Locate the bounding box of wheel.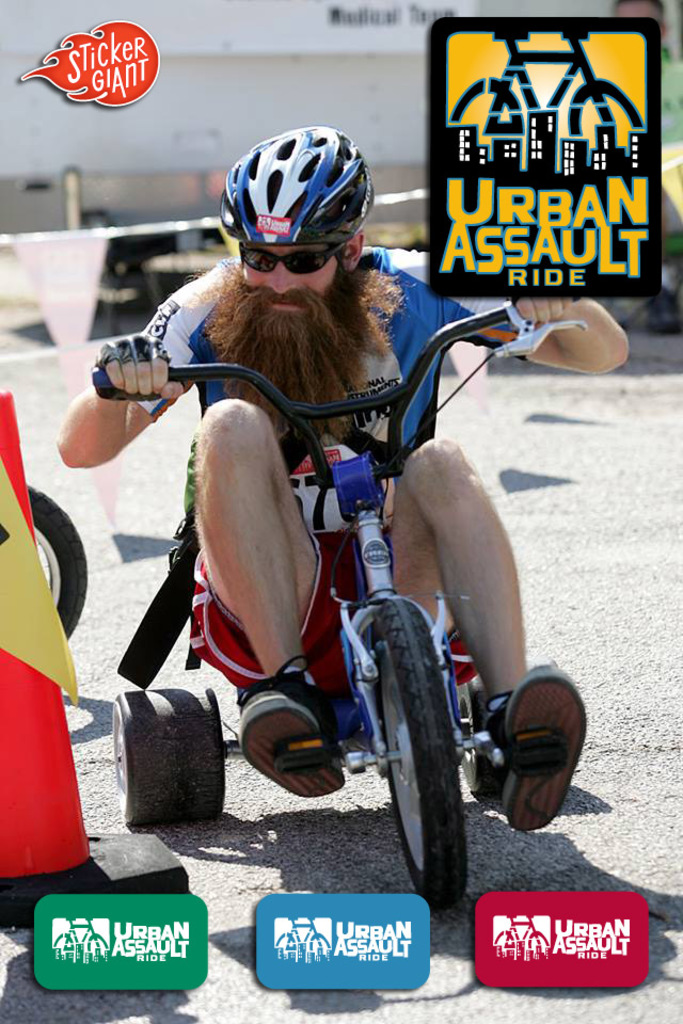
Bounding box: [108, 691, 227, 831].
